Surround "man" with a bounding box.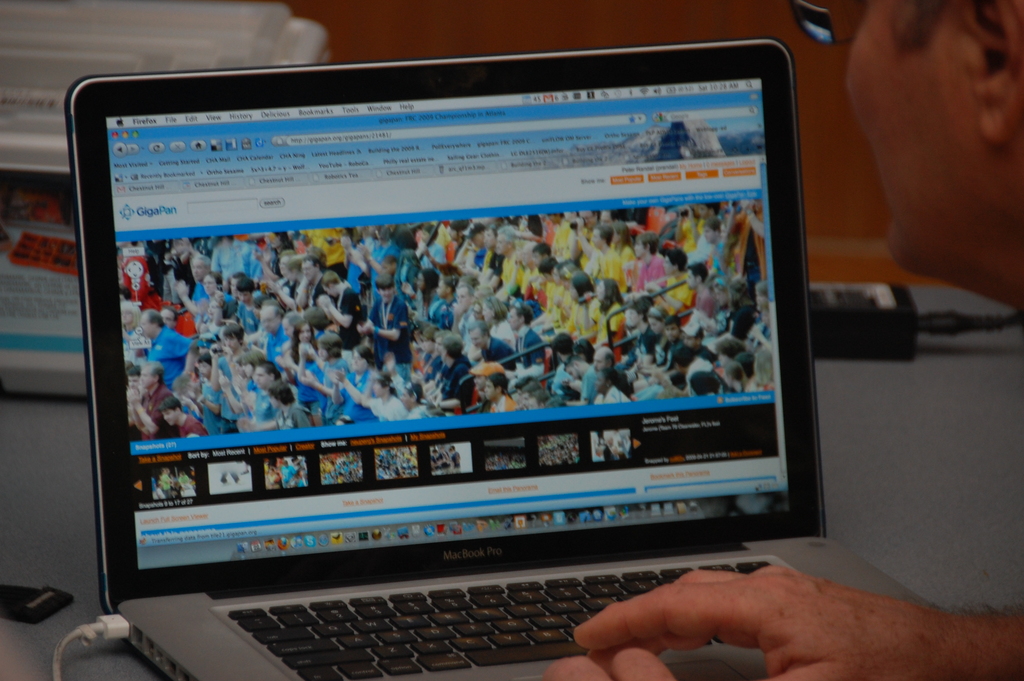
535 0 1023 680.
